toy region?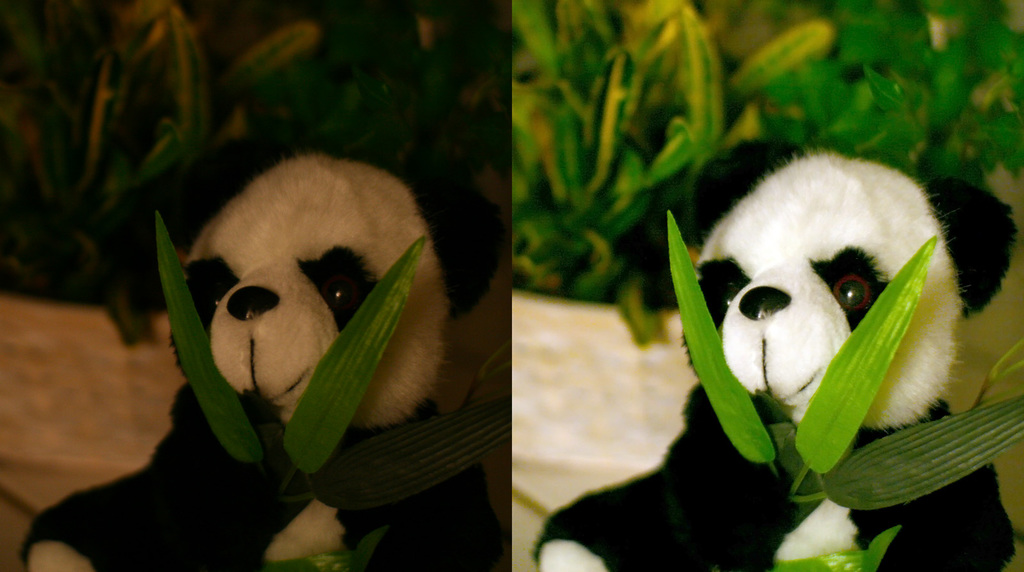
x1=0 y1=117 x2=506 y2=571
